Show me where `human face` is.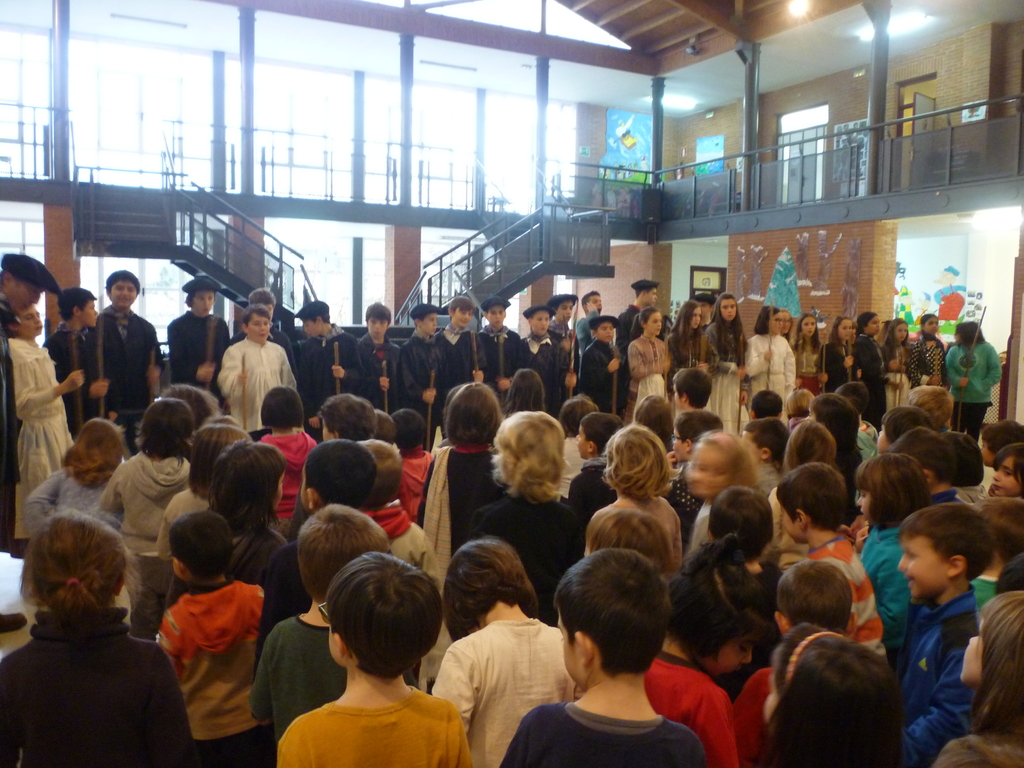
`human face` is at select_region(196, 289, 212, 310).
